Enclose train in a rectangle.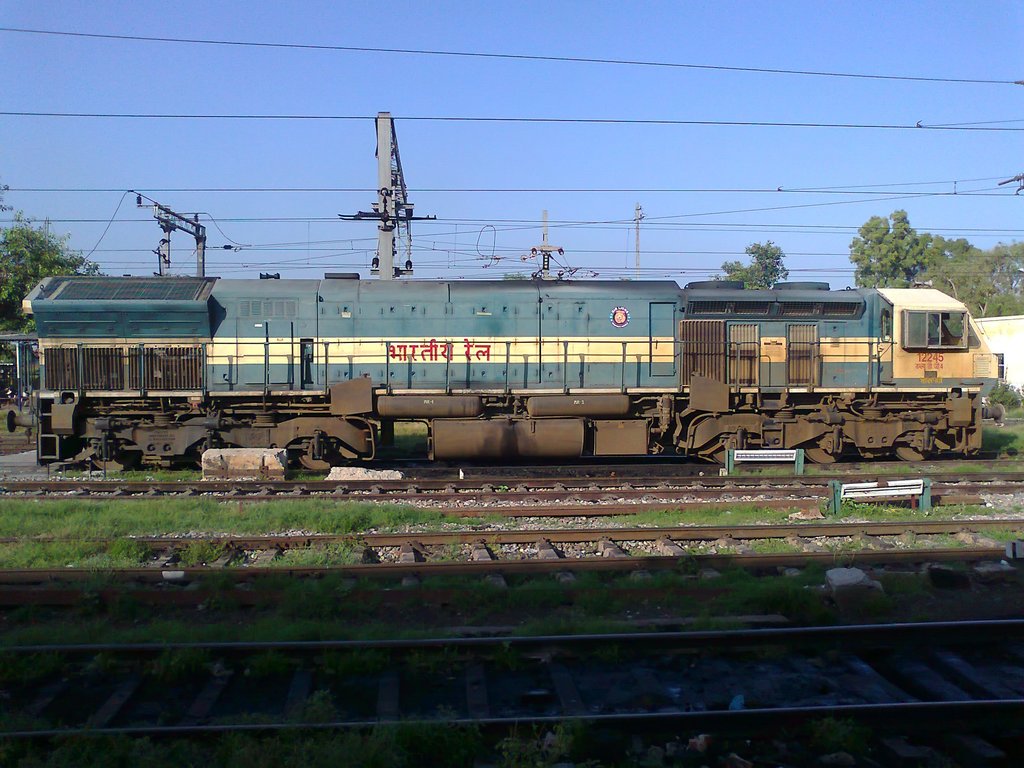
[x1=6, y1=190, x2=1004, y2=463].
